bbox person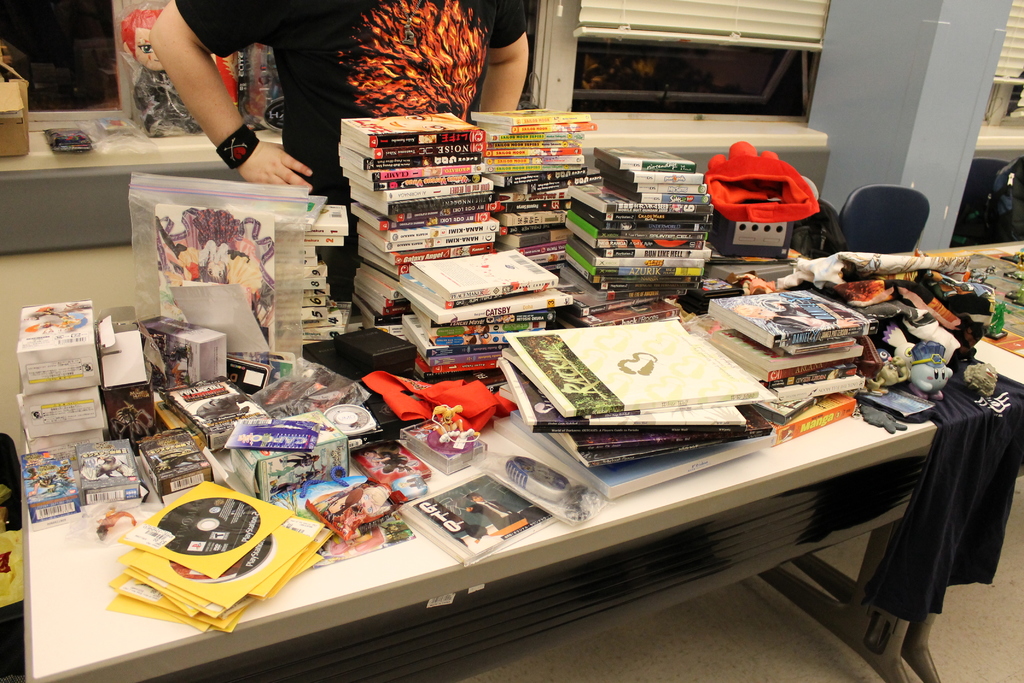
l=278, t=452, r=321, b=479
